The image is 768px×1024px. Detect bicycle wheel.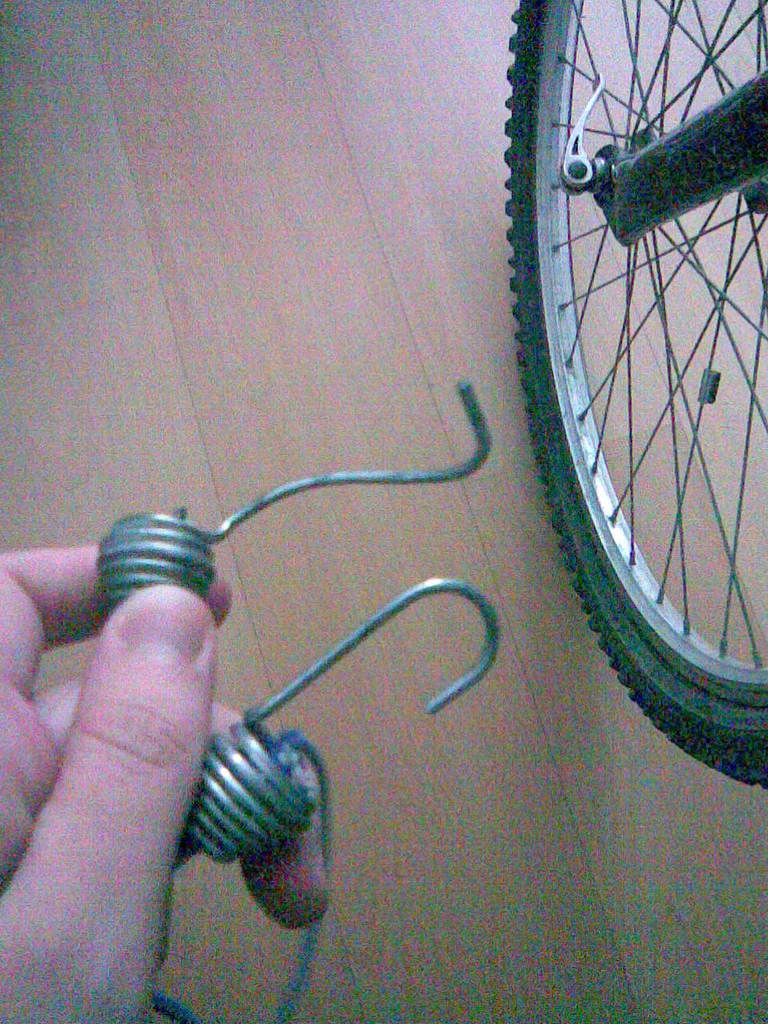
Detection: l=527, t=0, r=760, b=778.
